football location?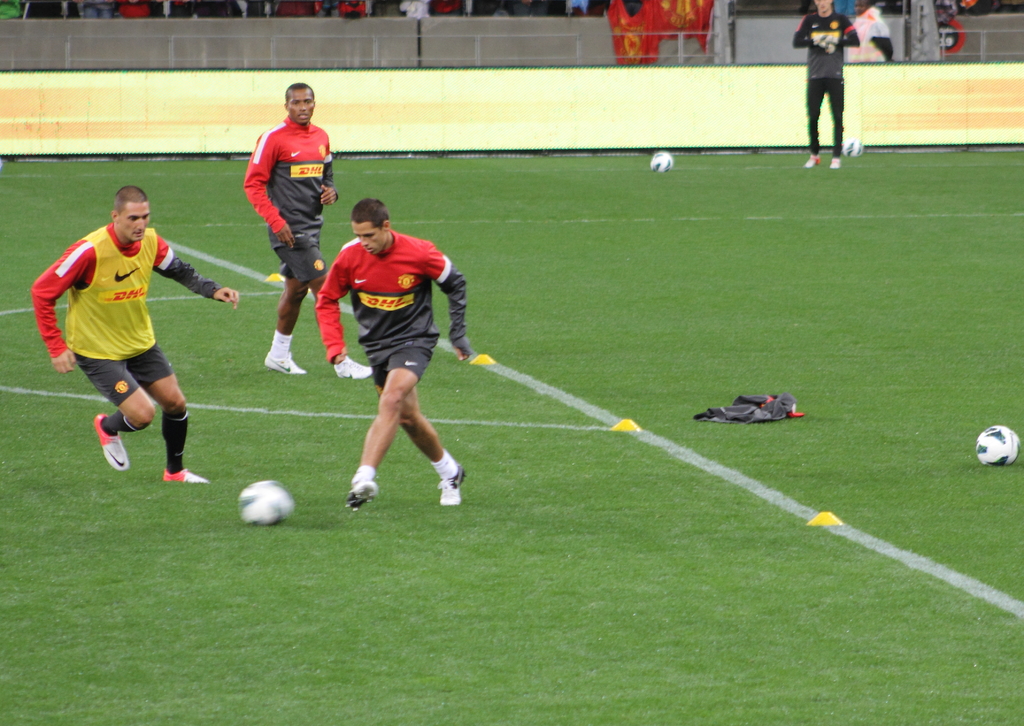
239, 477, 297, 526
